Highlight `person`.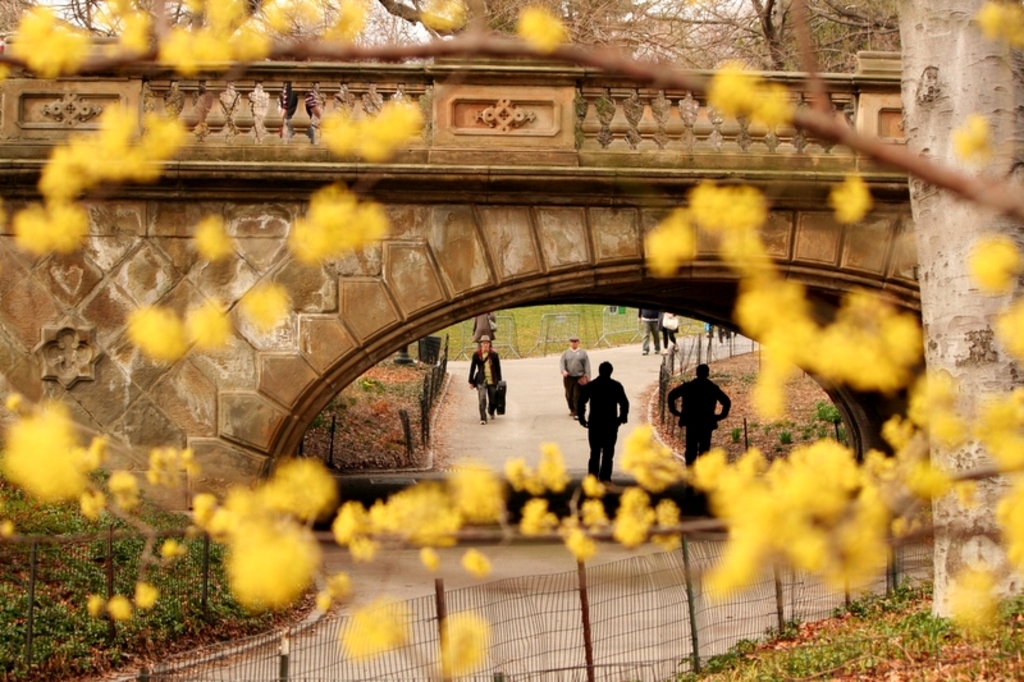
Highlighted region: bbox=(470, 337, 500, 421).
